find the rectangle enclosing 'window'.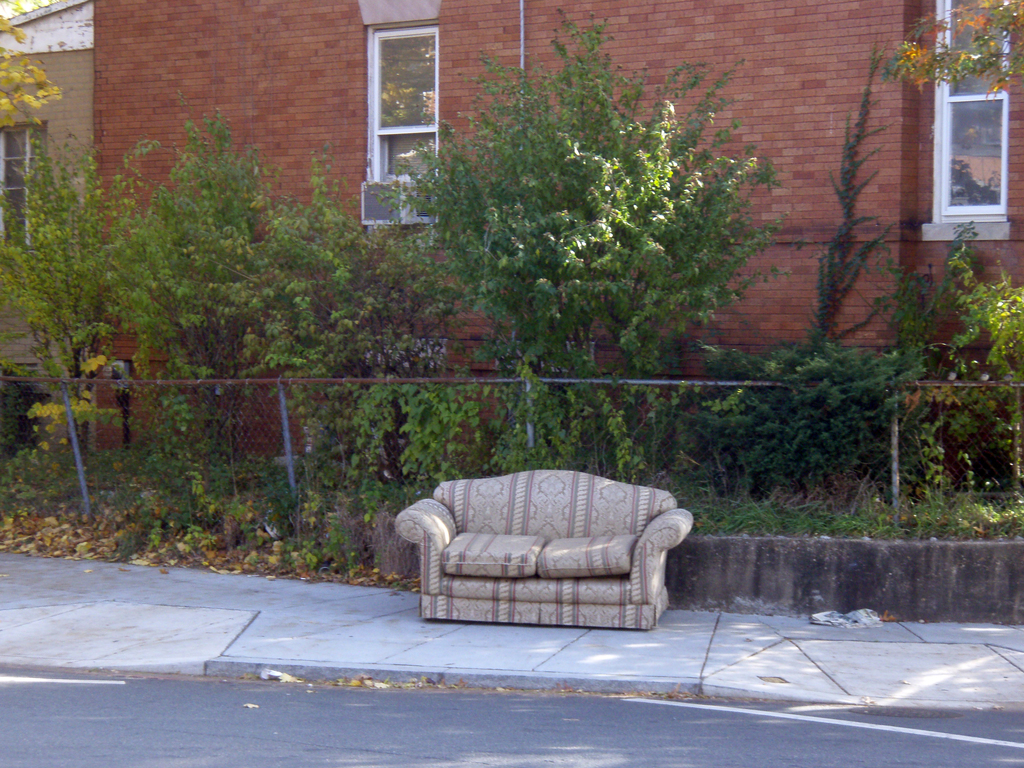
915/40/1016/230.
